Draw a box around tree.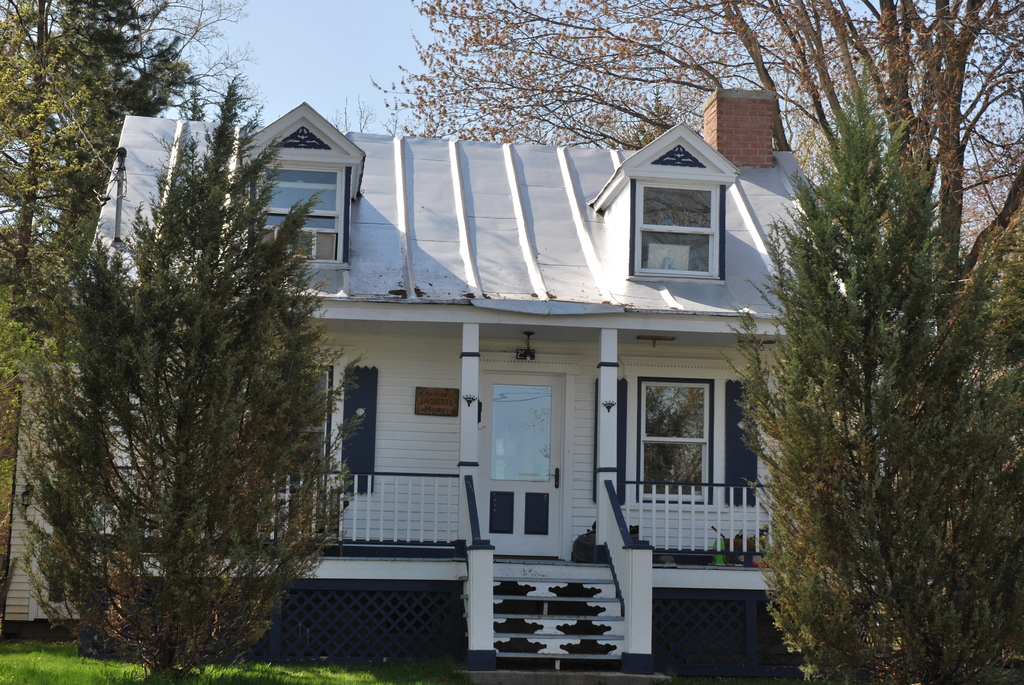
crop(705, 59, 1023, 684).
